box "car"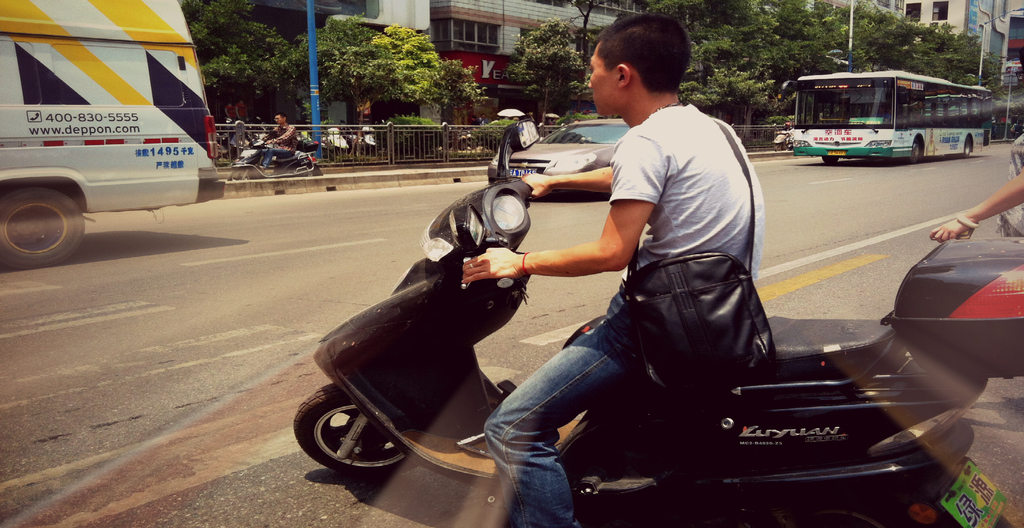
487 120 632 195
